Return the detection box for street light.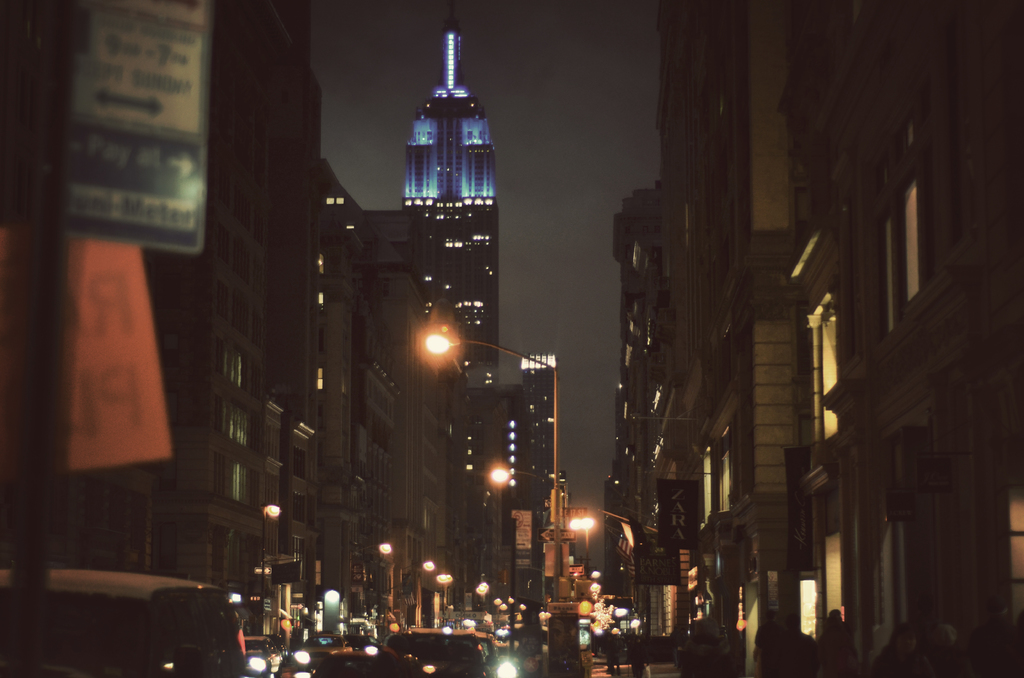
(487, 467, 564, 537).
